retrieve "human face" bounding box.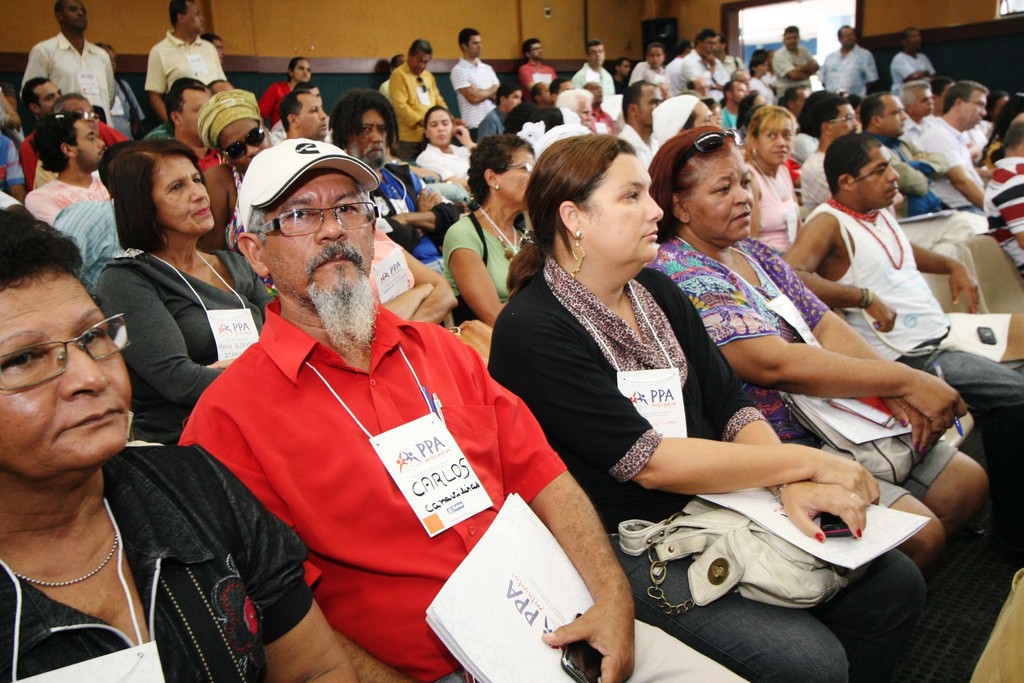
Bounding box: select_region(758, 120, 795, 167).
